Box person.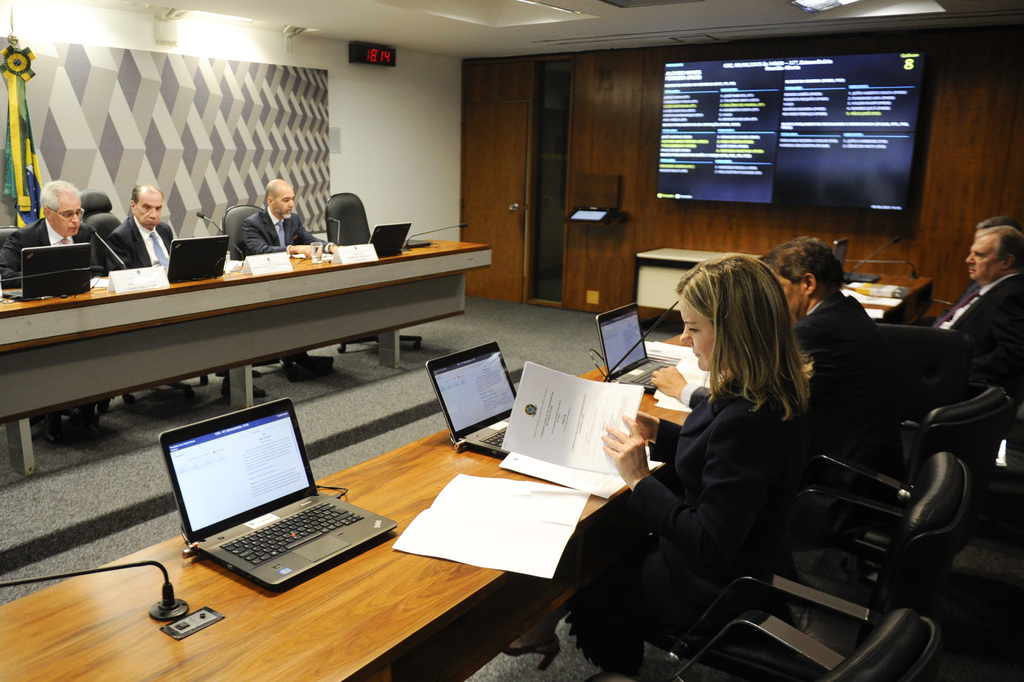
<region>505, 255, 813, 678</region>.
